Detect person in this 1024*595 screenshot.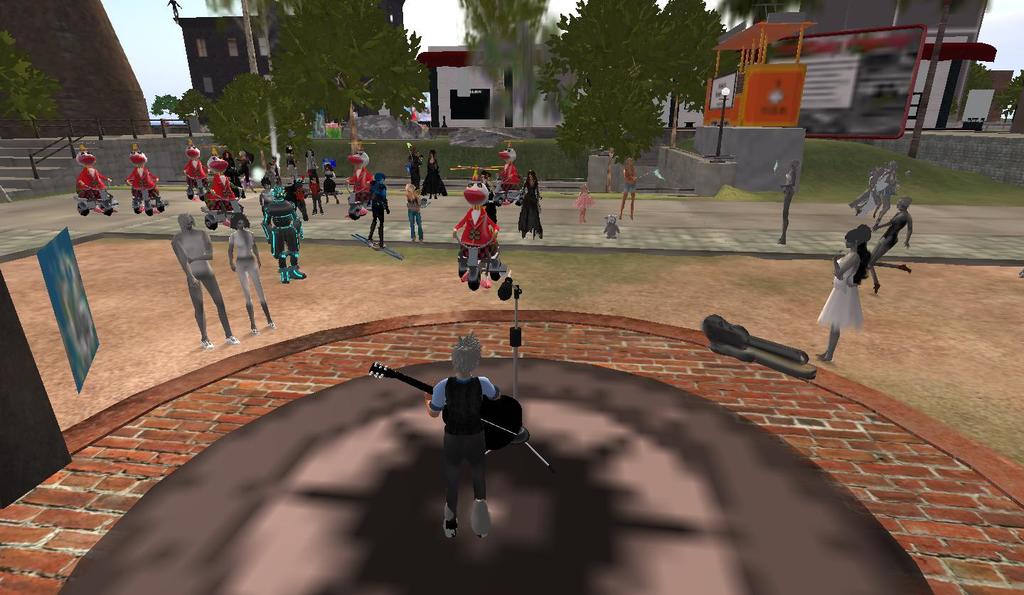
Detection: 456/172/505/309.
